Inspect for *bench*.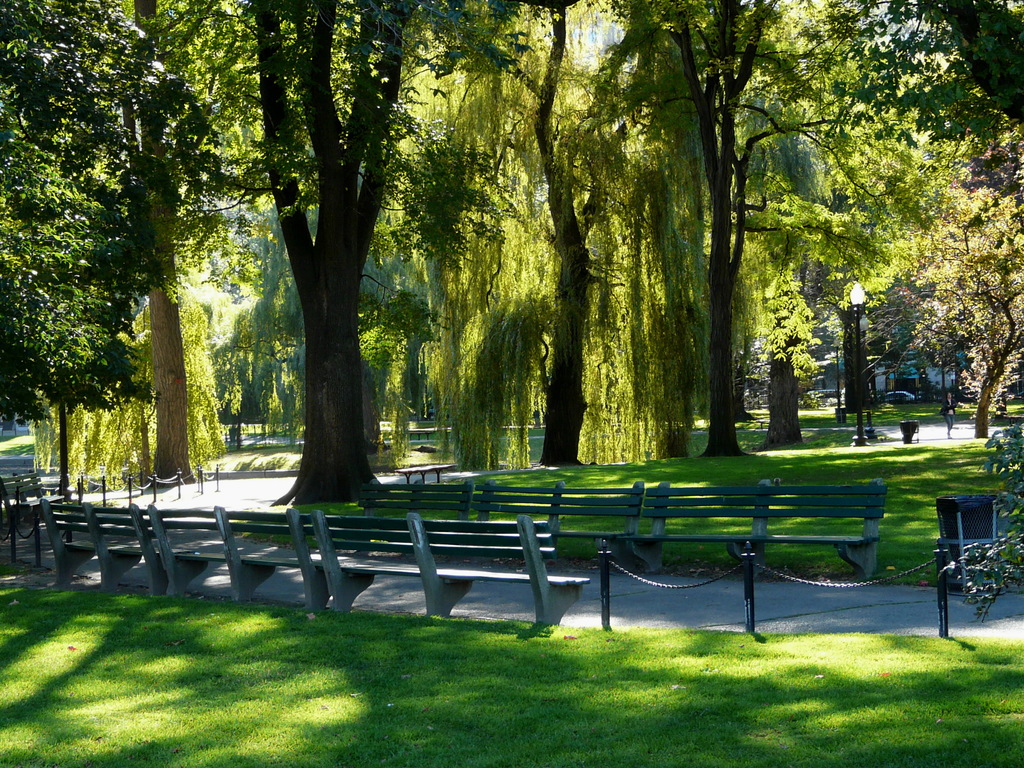
Inspection: <region>36, 500, 164, 593</region>.
